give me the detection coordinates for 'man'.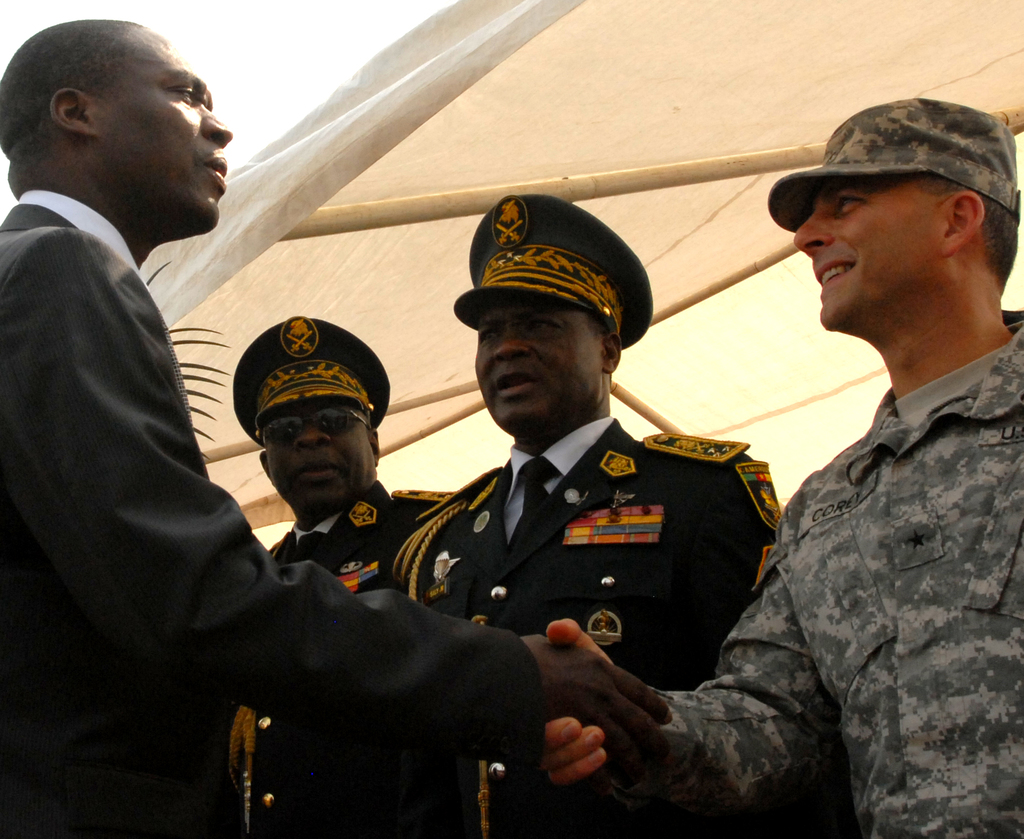
bbox(509, 83, 1023, 836).
